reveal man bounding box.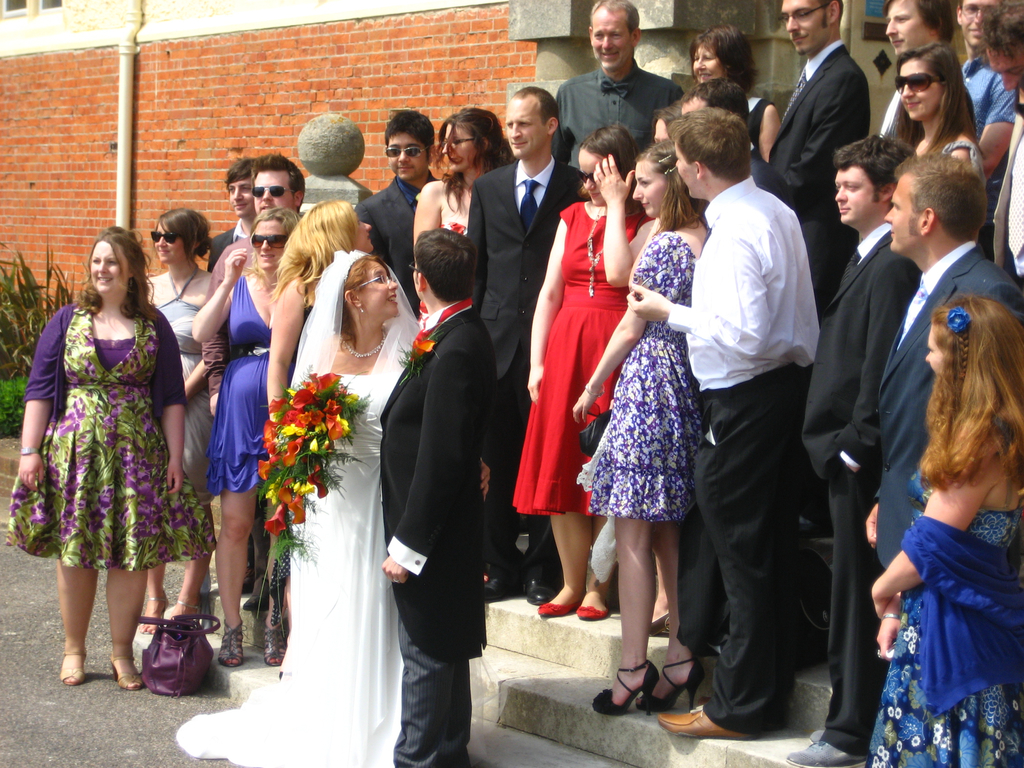
Revealed: detection(801, 125, 928, 767).
